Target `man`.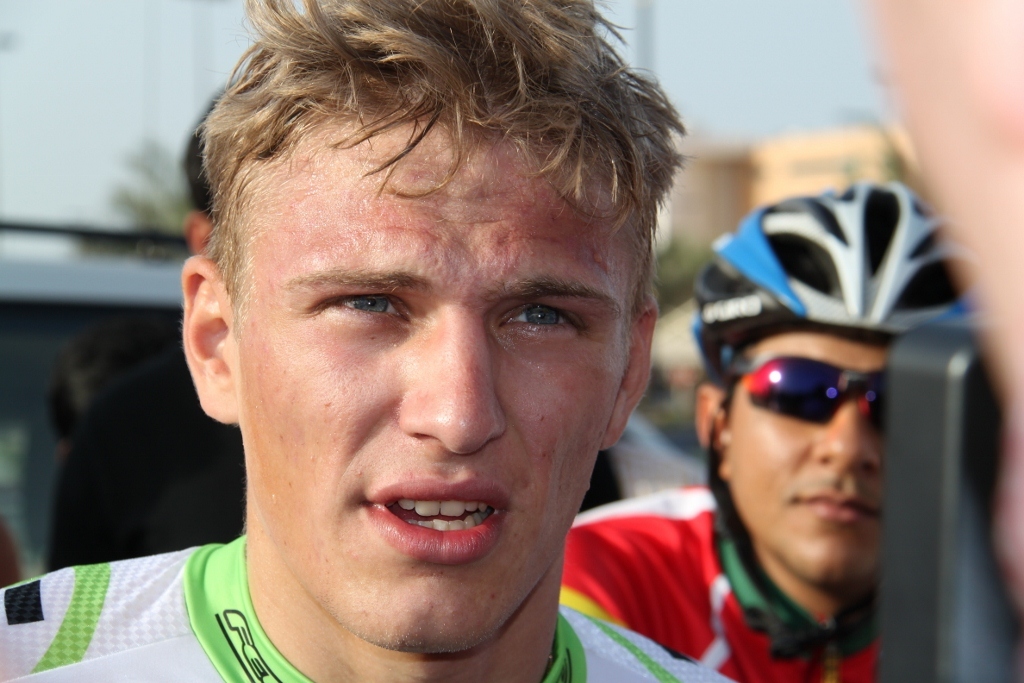
Target region: <bbox>84, 0, 817, 682</bbox>.
